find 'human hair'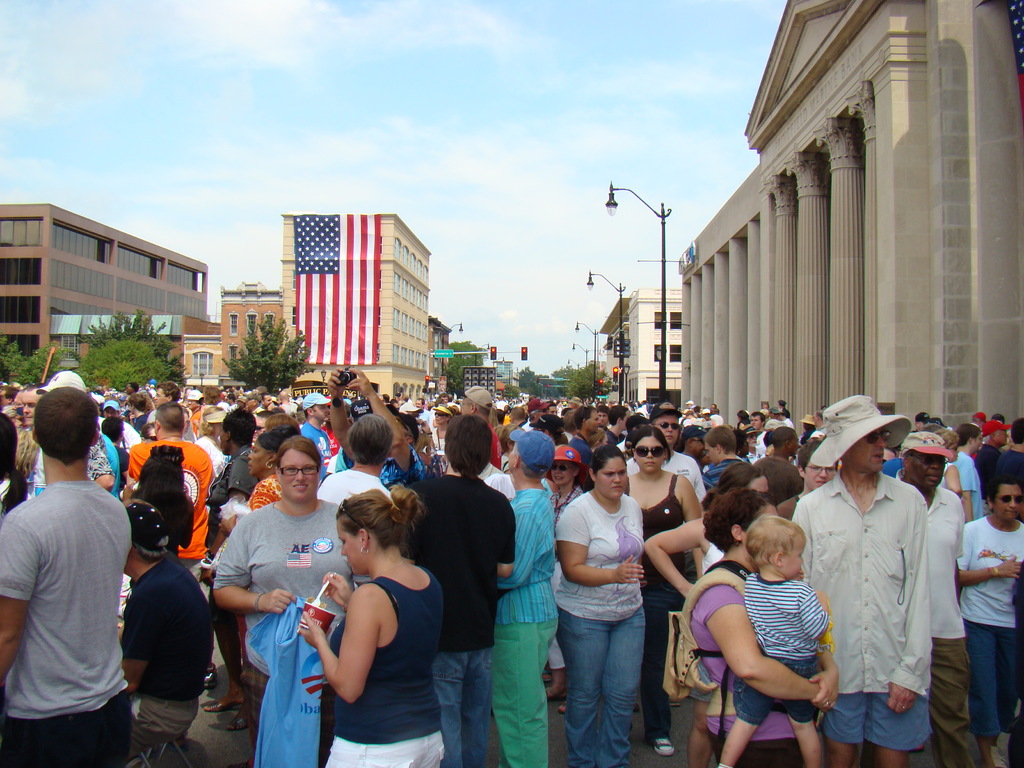
902 450 912 460
